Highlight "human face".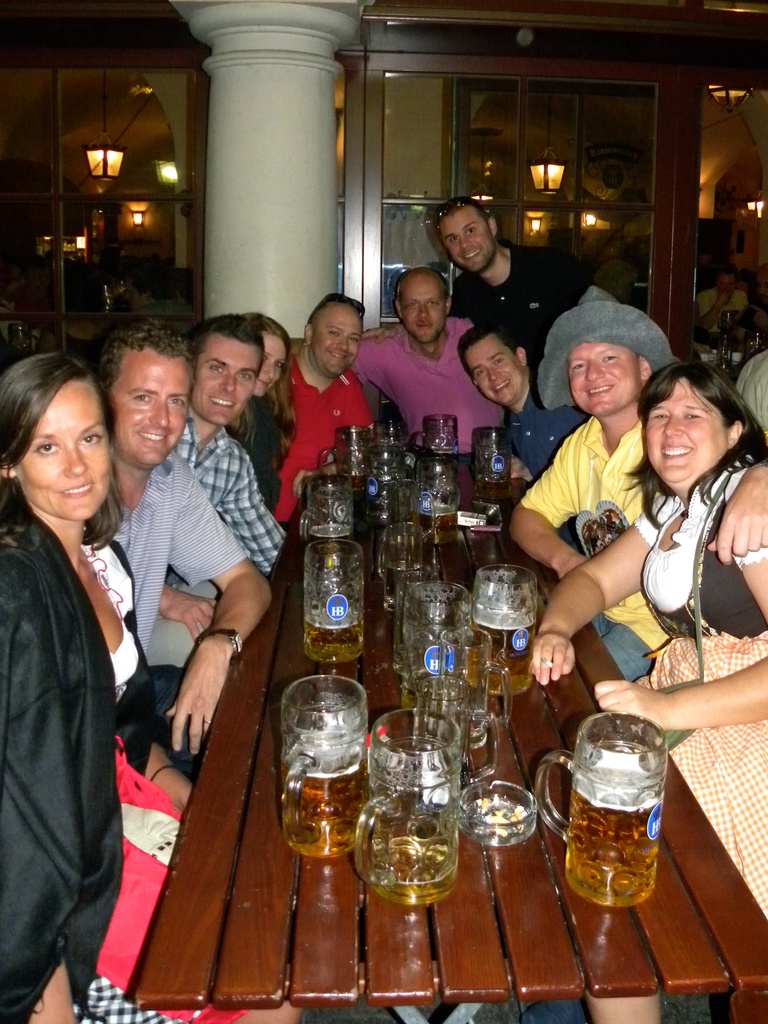
Highlighted region: [475, 339, 522, 400].
